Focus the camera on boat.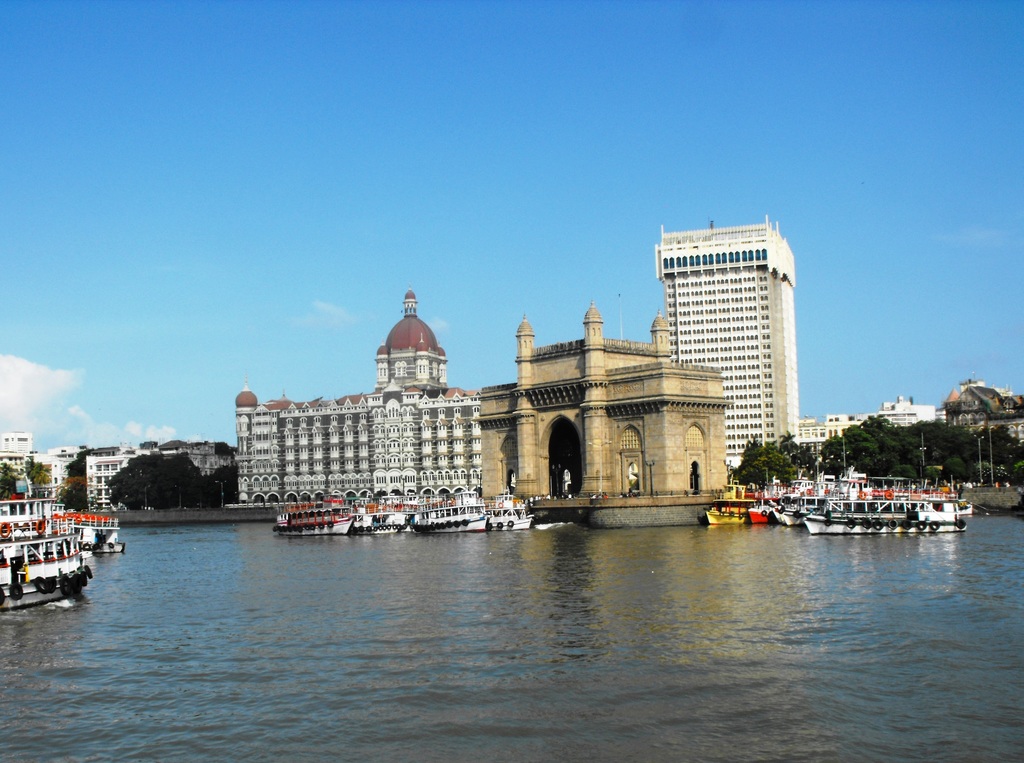
Focus region: select_region(268, 500, 352, 536).
